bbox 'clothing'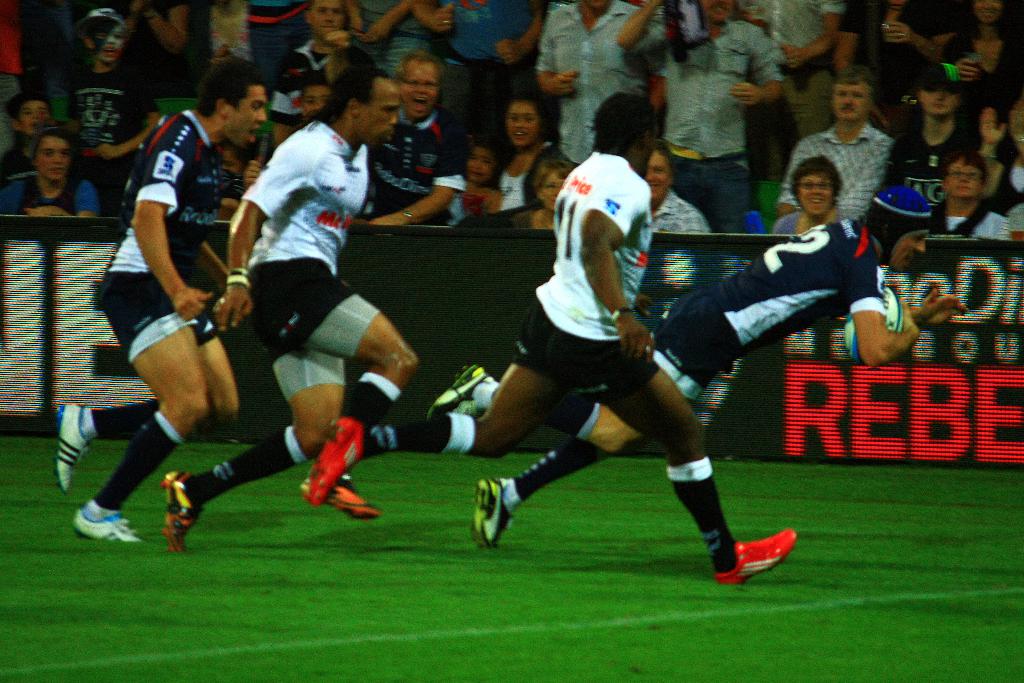
l=181, t=8, r=284, b=97
